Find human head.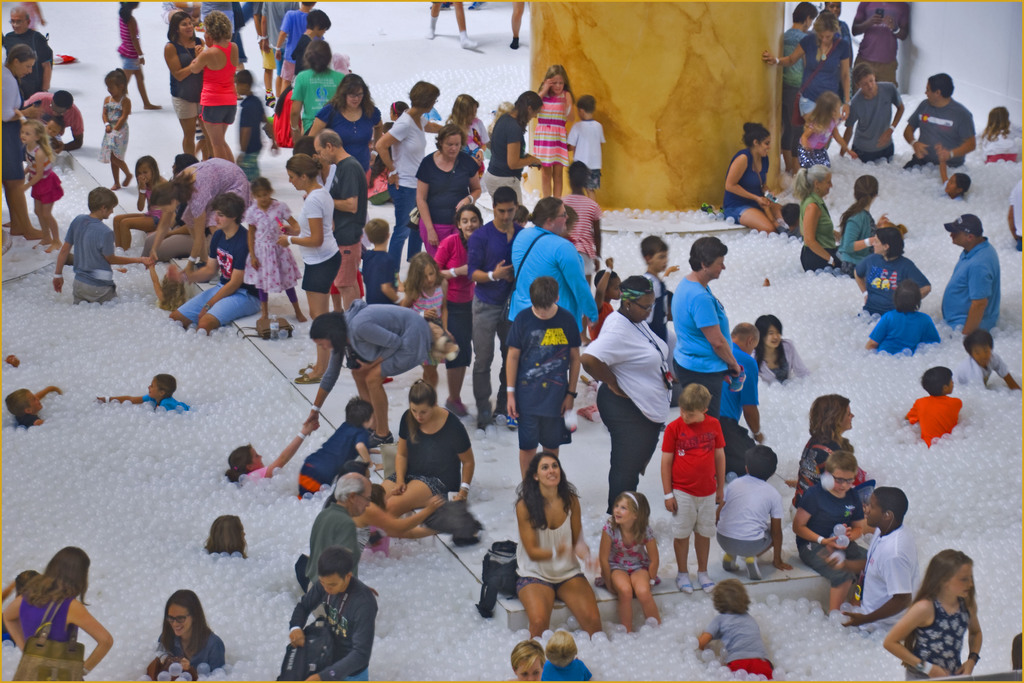
select_region(576, 95, 597, 119).
